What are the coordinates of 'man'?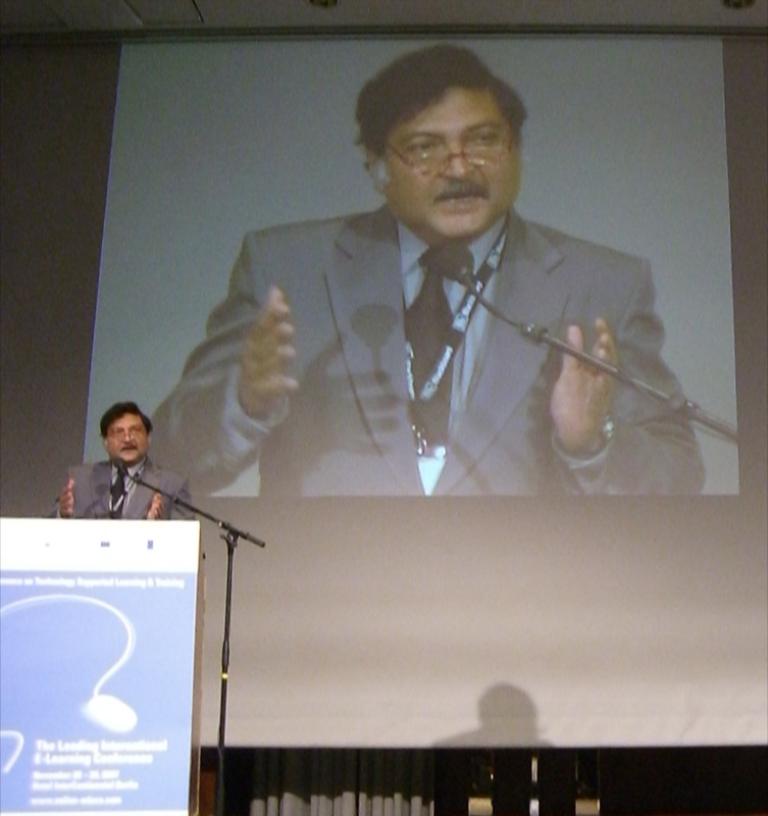
232 69 680 554.
